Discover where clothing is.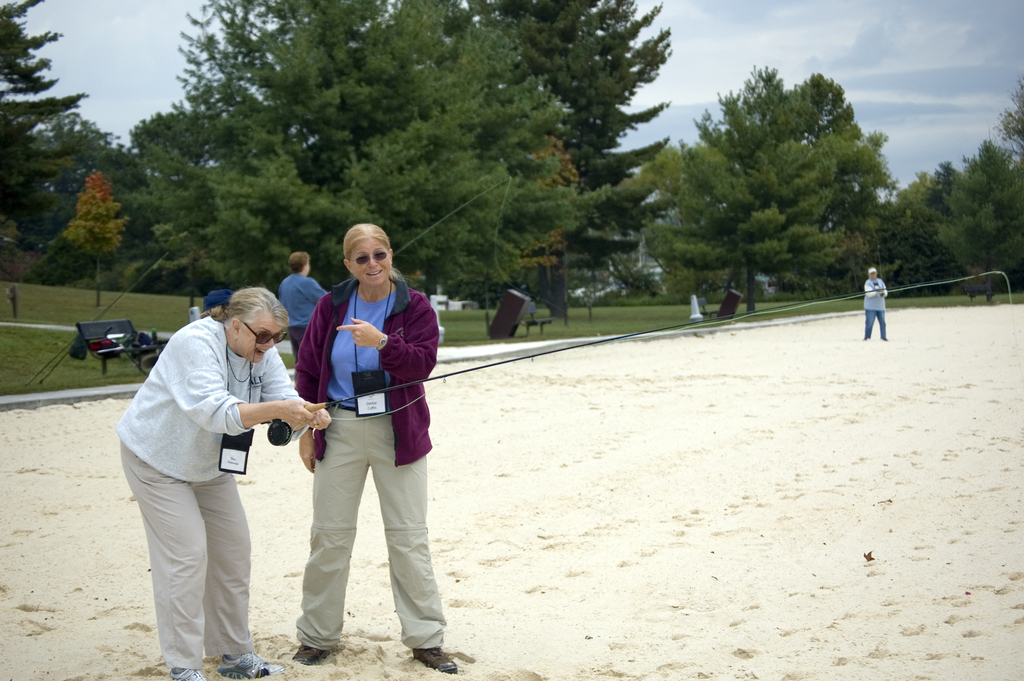
Discovered at x1=279, y1=275, x2=326, y2=356.
